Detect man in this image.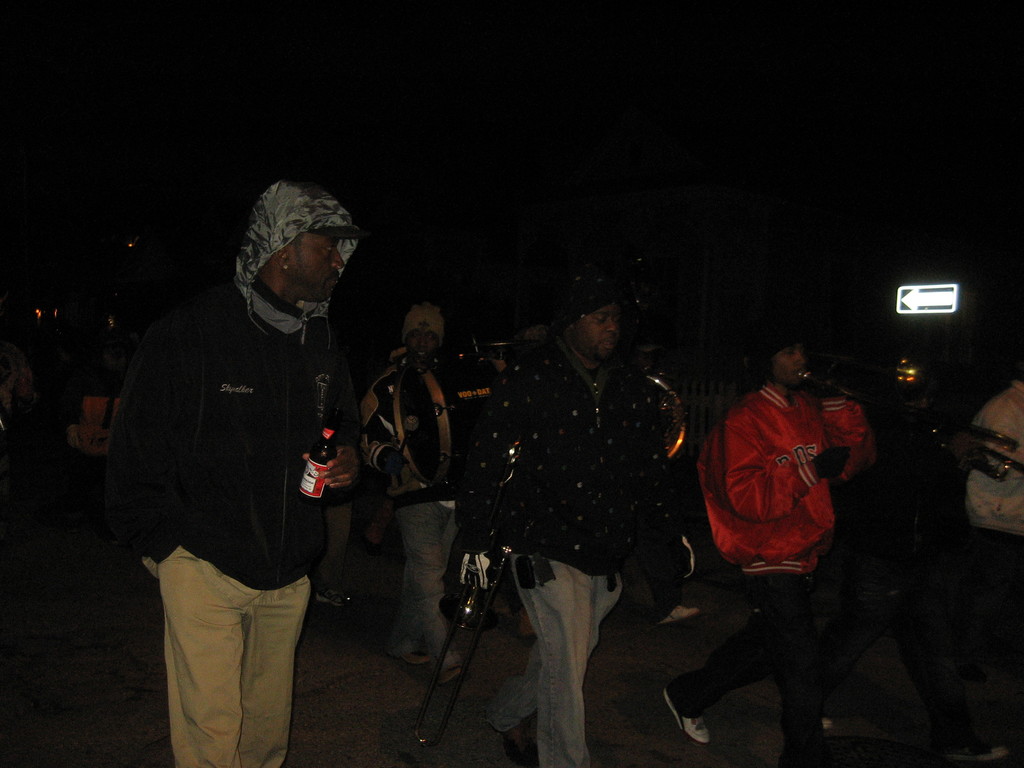
Detection: {"x1": 472, "y1": 278, "x2": 678, "y2": 767}.
